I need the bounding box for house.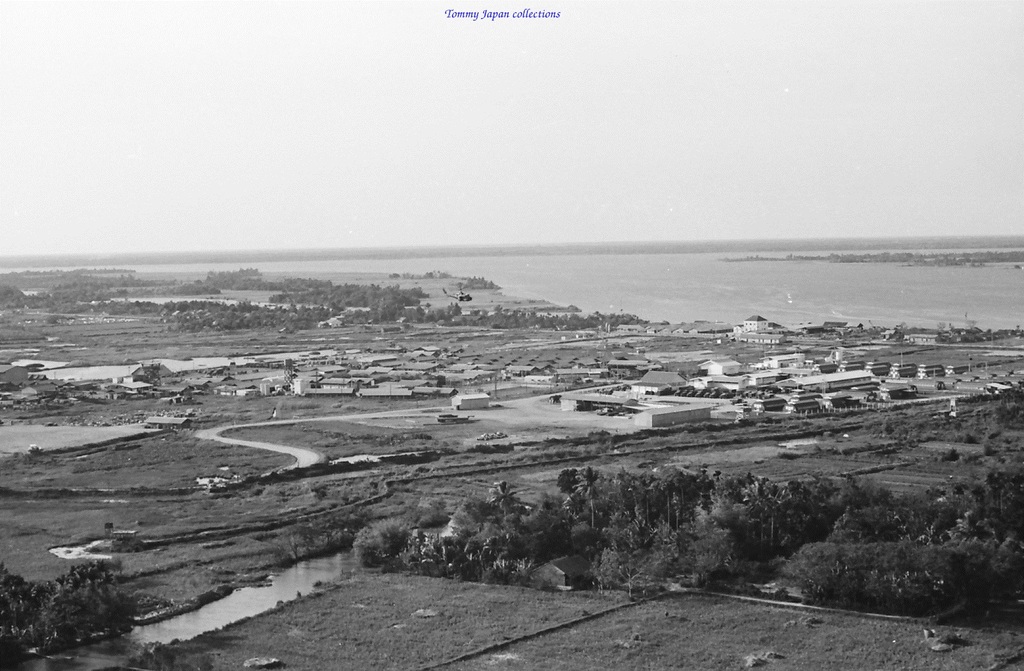
Here it is: bbox=[745, 368, 780, 382].
